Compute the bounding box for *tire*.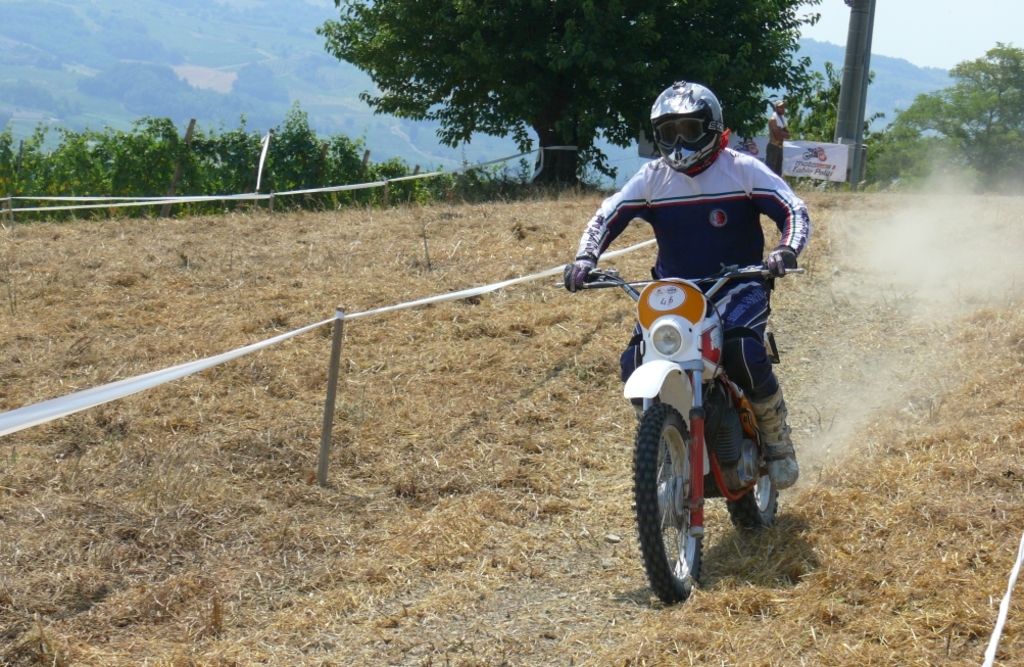
BBox(730, 388, 781, 533).
